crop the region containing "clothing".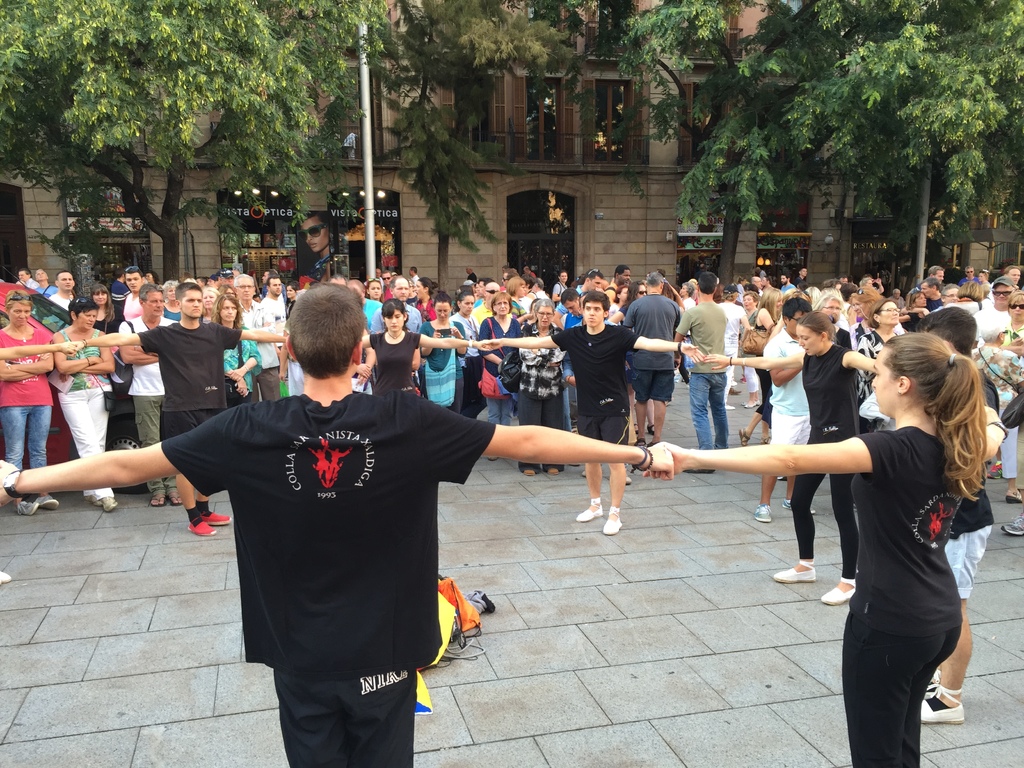
Crop region: <box>364,300,385,328</box>.
